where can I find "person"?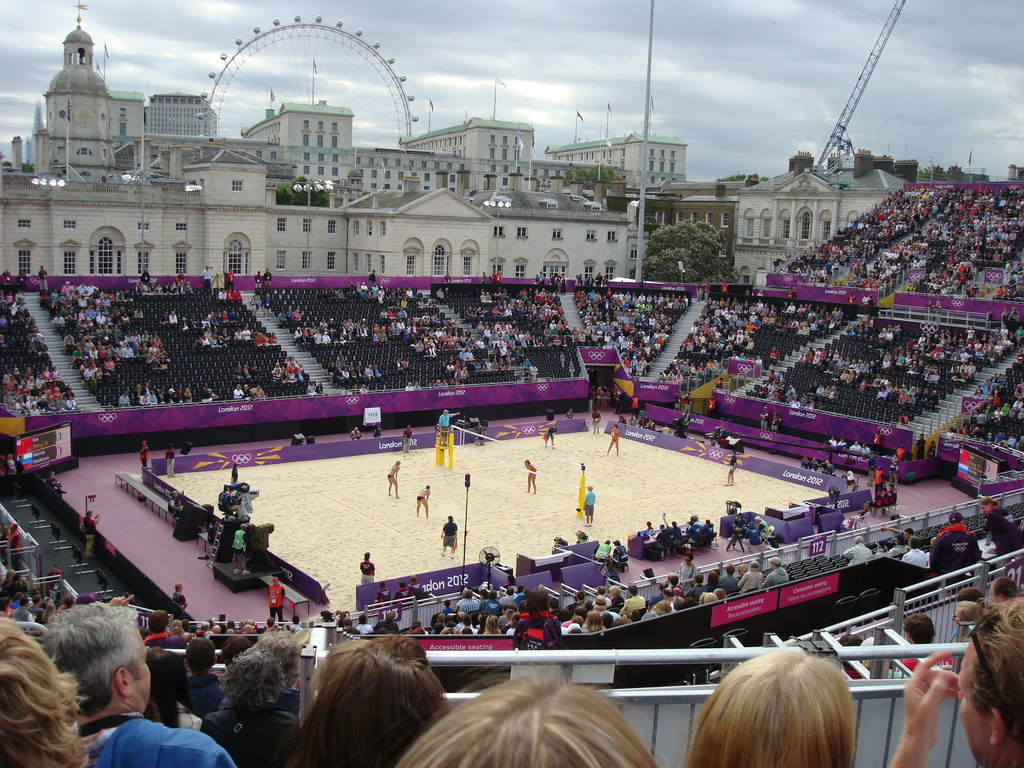
You can find it at (480,291,486,303).
